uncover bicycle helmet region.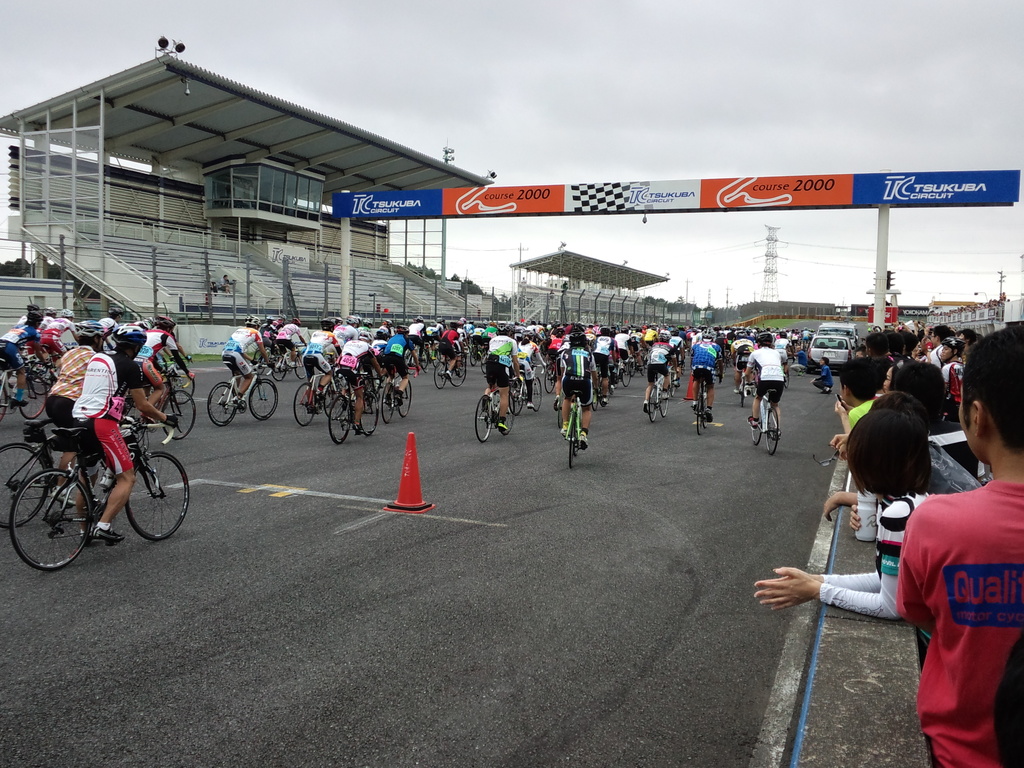
Uncovered: {"left": 348, "top": 316, "right": 358, "bottom": 331}.
